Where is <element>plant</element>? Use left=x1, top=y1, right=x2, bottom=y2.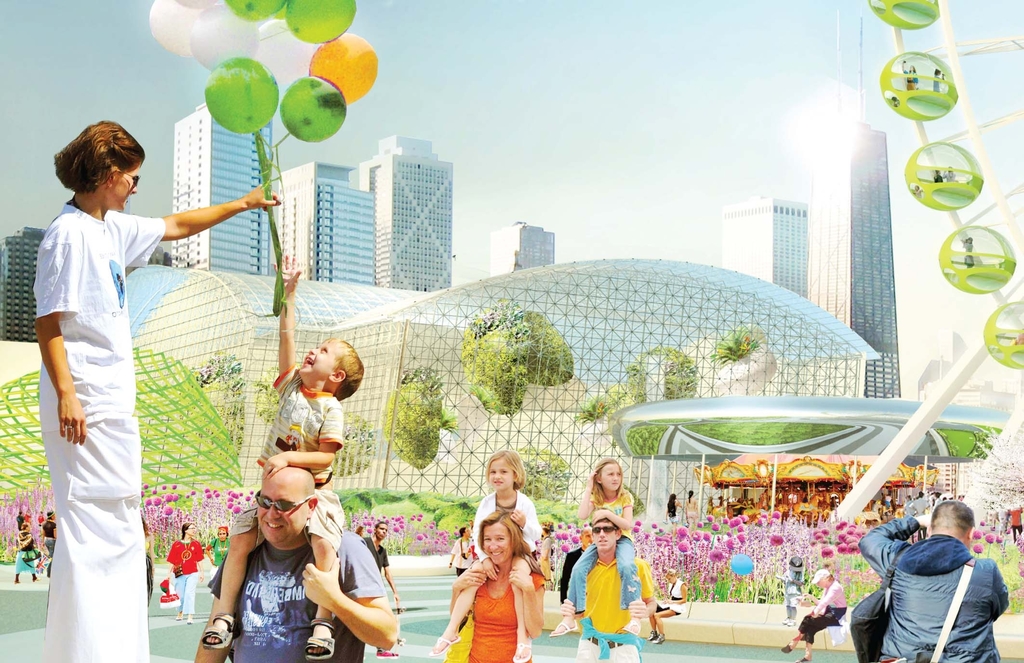
left=174, top=346, right=245, bottom=460.
